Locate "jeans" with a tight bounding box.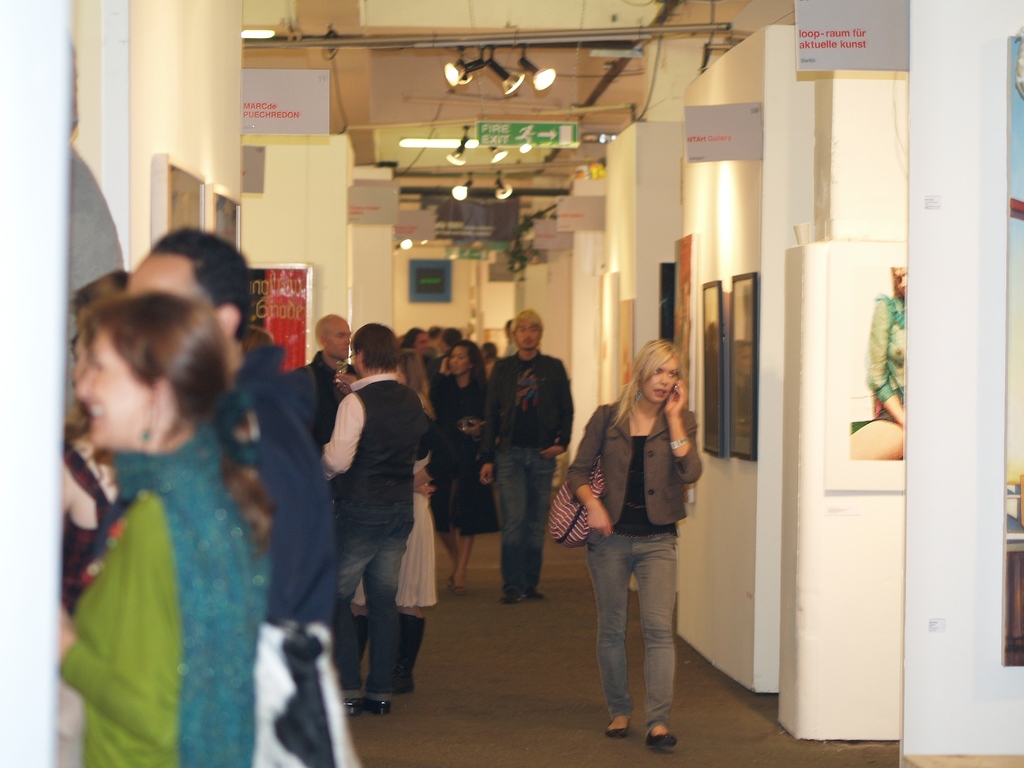
{"left": 579, "top": 529, "right": 693, "bottom": 750}.
